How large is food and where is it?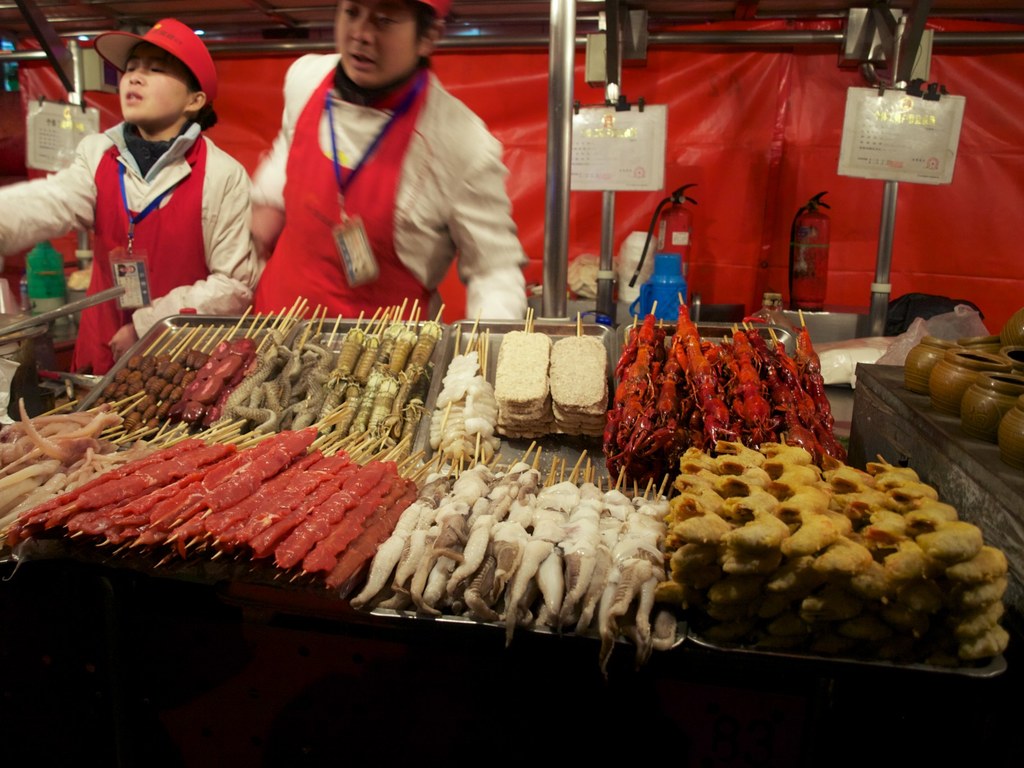
Bounding box: 602/316/842/455.
